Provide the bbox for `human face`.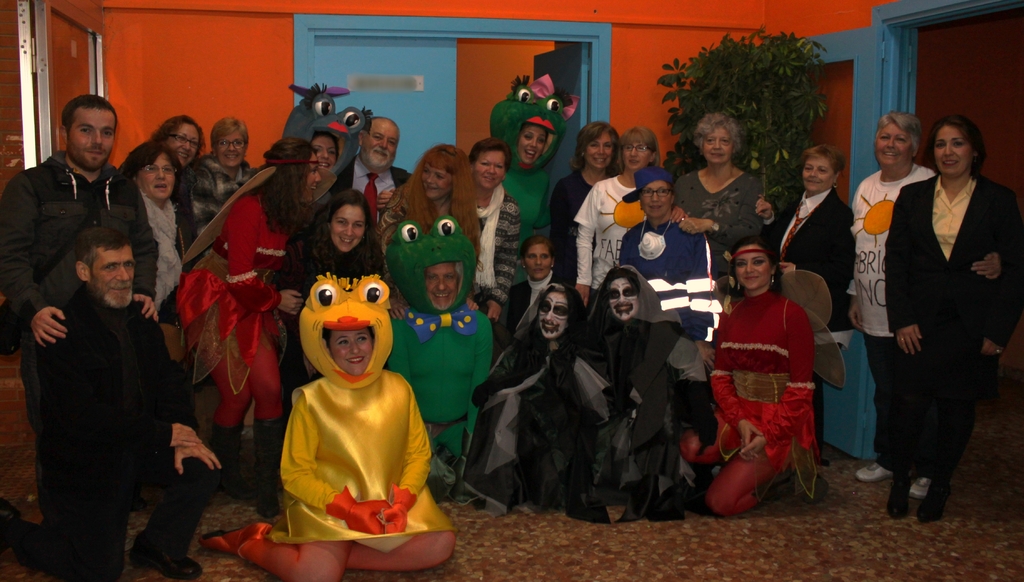
{"x1": 369, "y1": 123, "x2": 397, "y2": 168}.
